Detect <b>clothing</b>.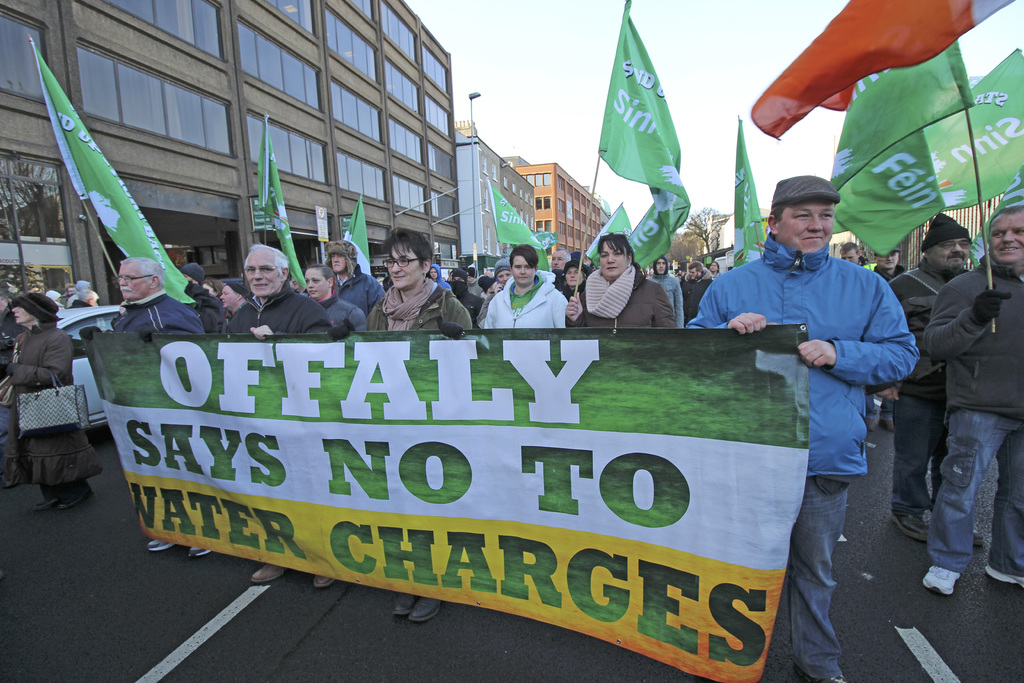
Detected at [x1=888, y1=266, x2=971, y2=518].
